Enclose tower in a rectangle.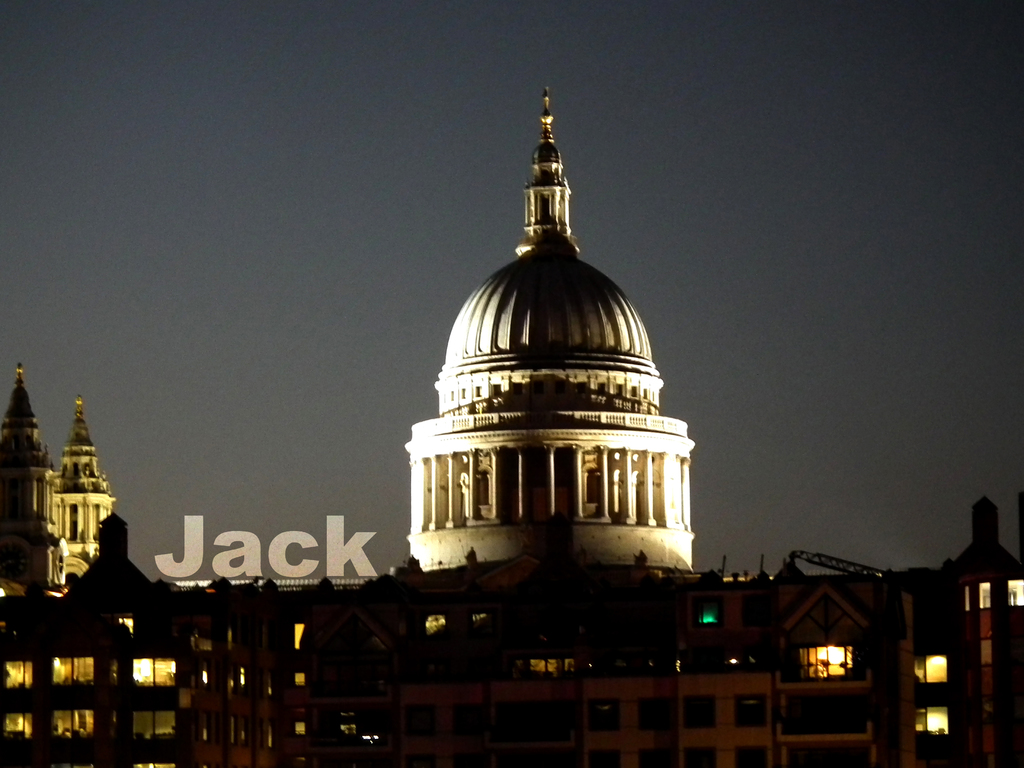
bbox=(1, 363, 63, 596).
